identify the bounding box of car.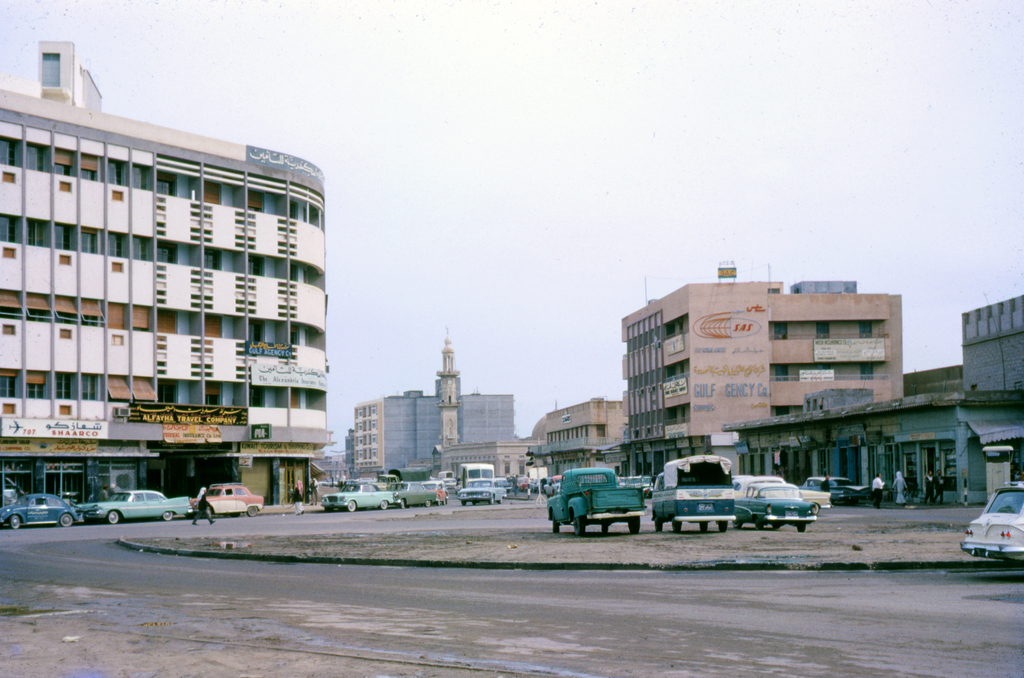
[x1=464, y1=478, x2=508, y2=503].
